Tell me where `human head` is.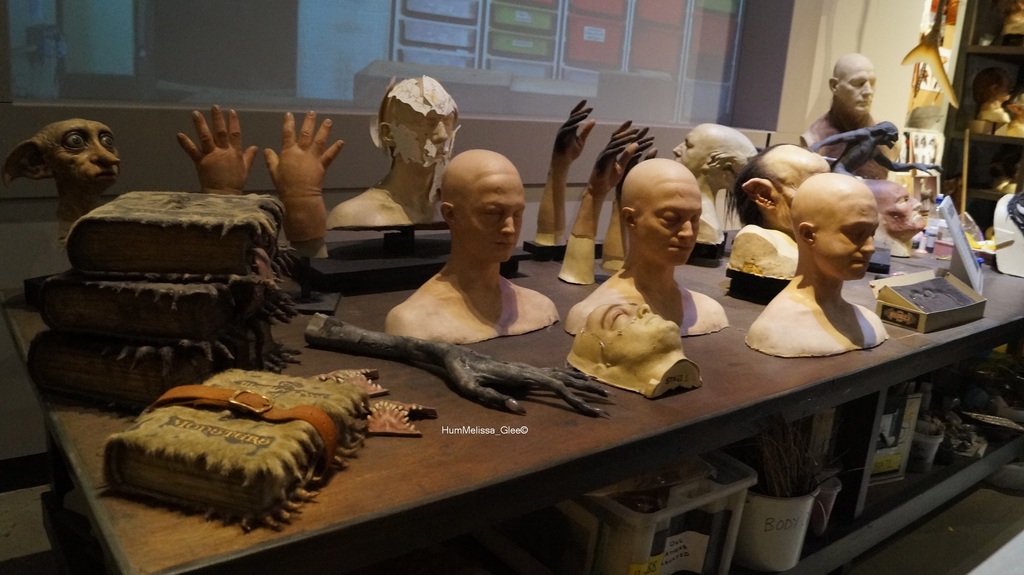
`human head` is at 619 159 701 264.
